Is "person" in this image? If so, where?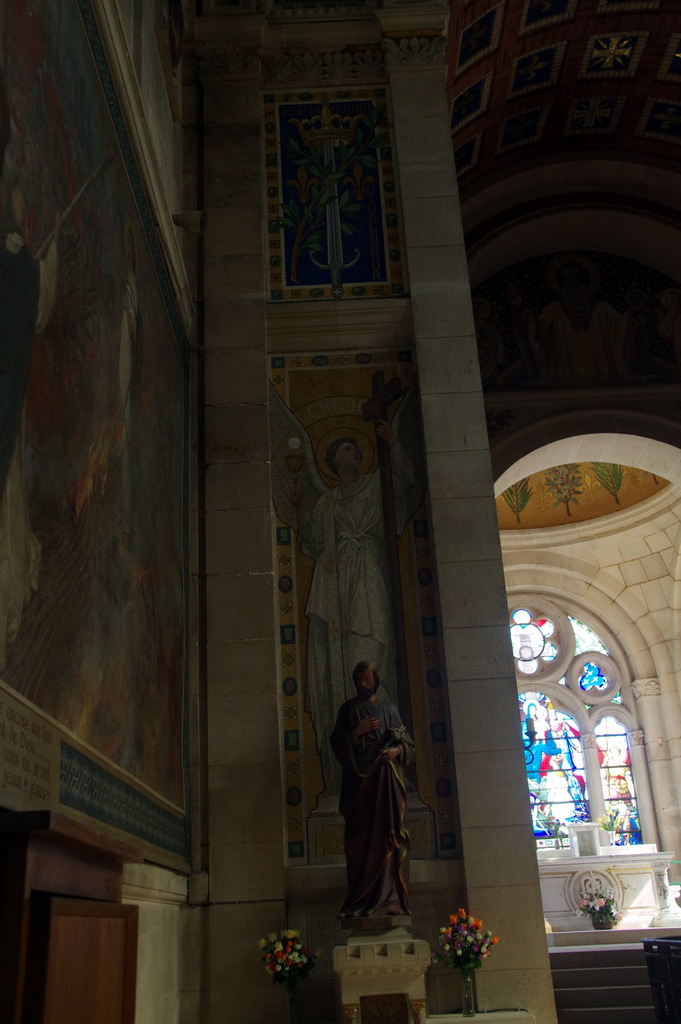
Yes, at 331:666:427:950.
